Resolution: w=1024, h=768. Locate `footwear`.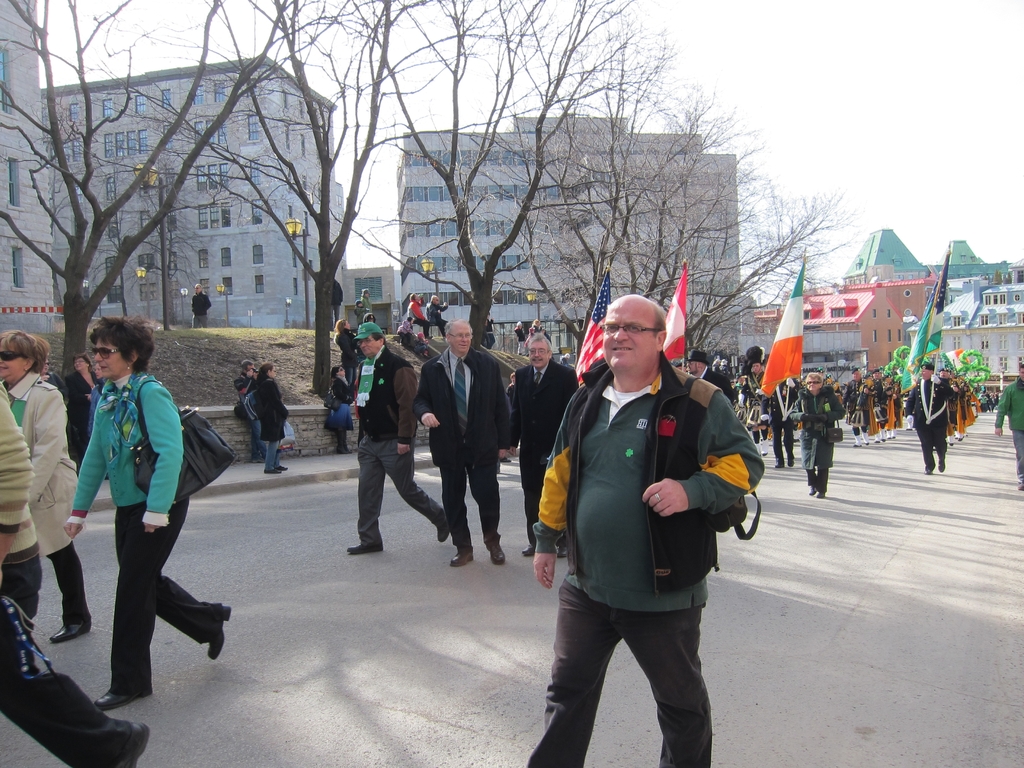
520, 543, 534, 559.
